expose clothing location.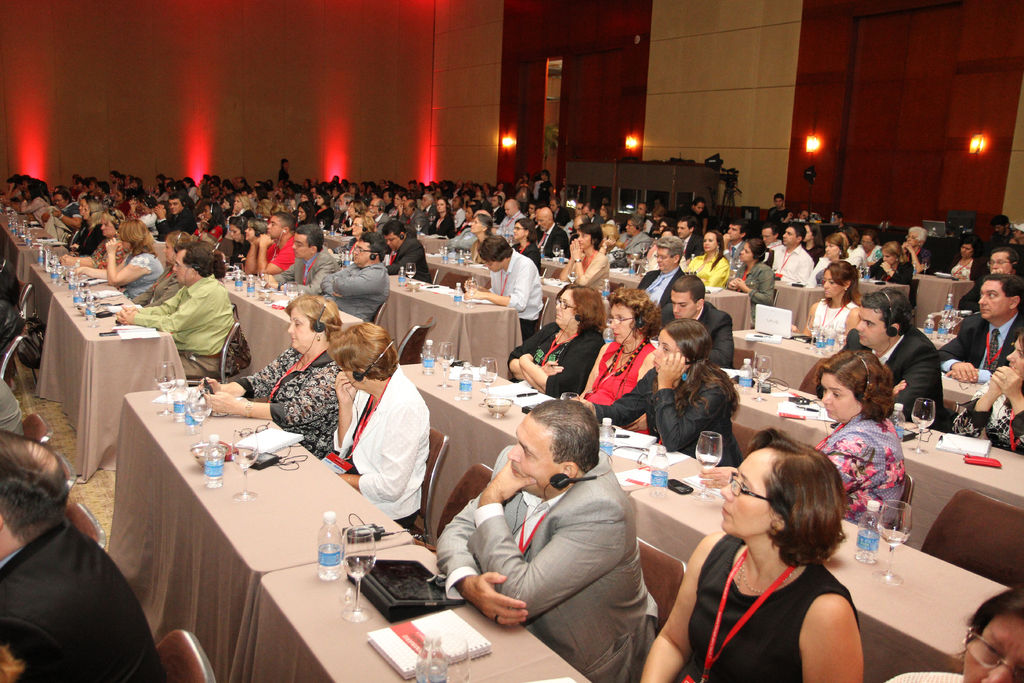
Exposed at Rect(580, 336, 656, 420).
